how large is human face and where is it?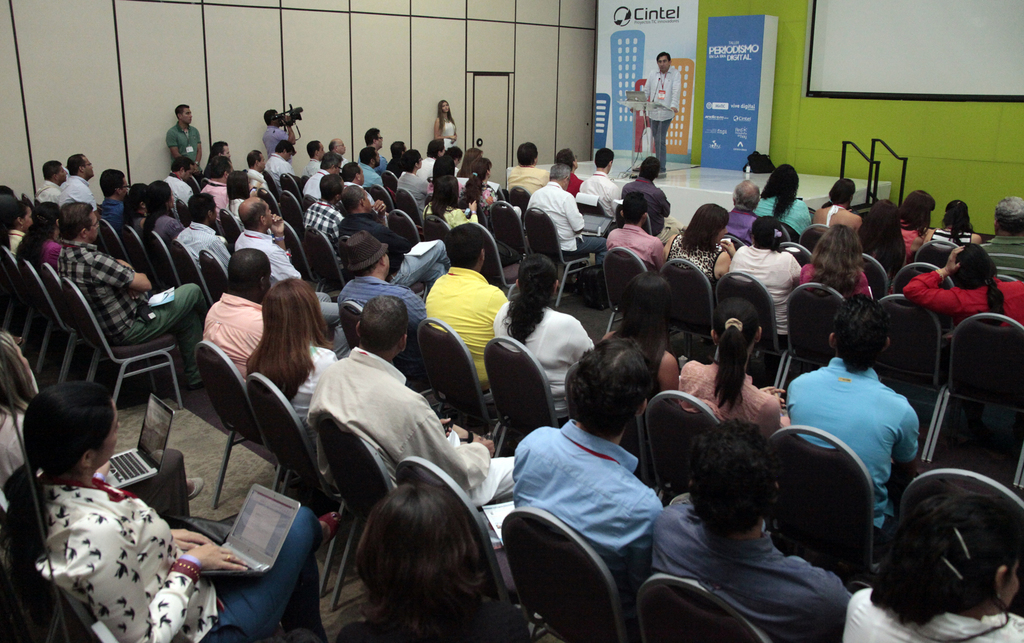
Bounding box: select_region(333, 161, 340, 172).
